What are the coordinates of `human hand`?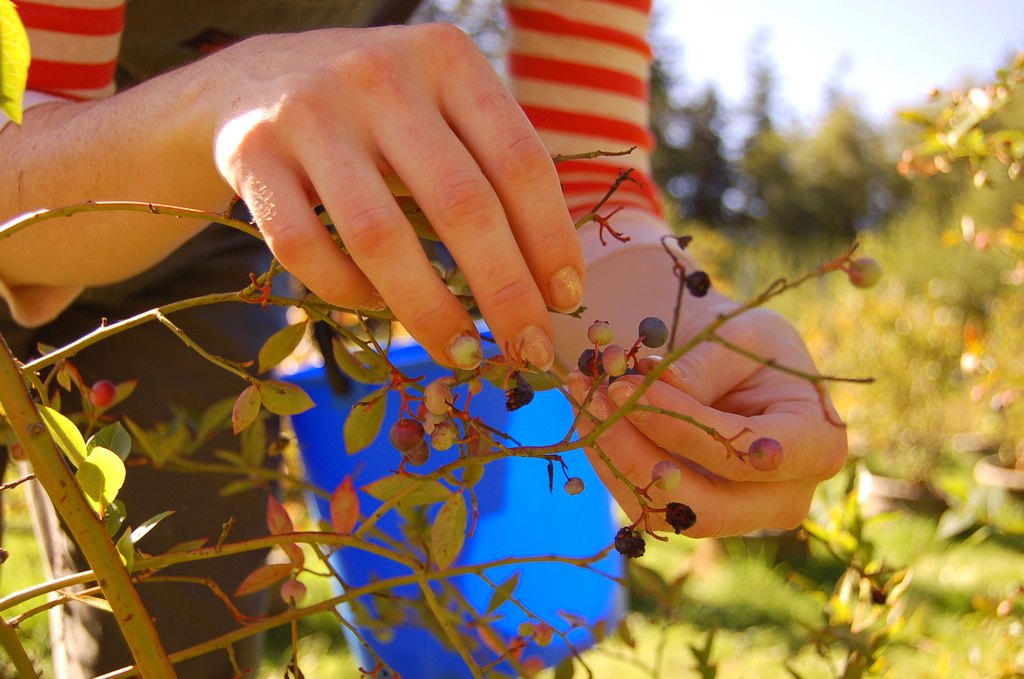
select_region(31, 27, 636, 374).
